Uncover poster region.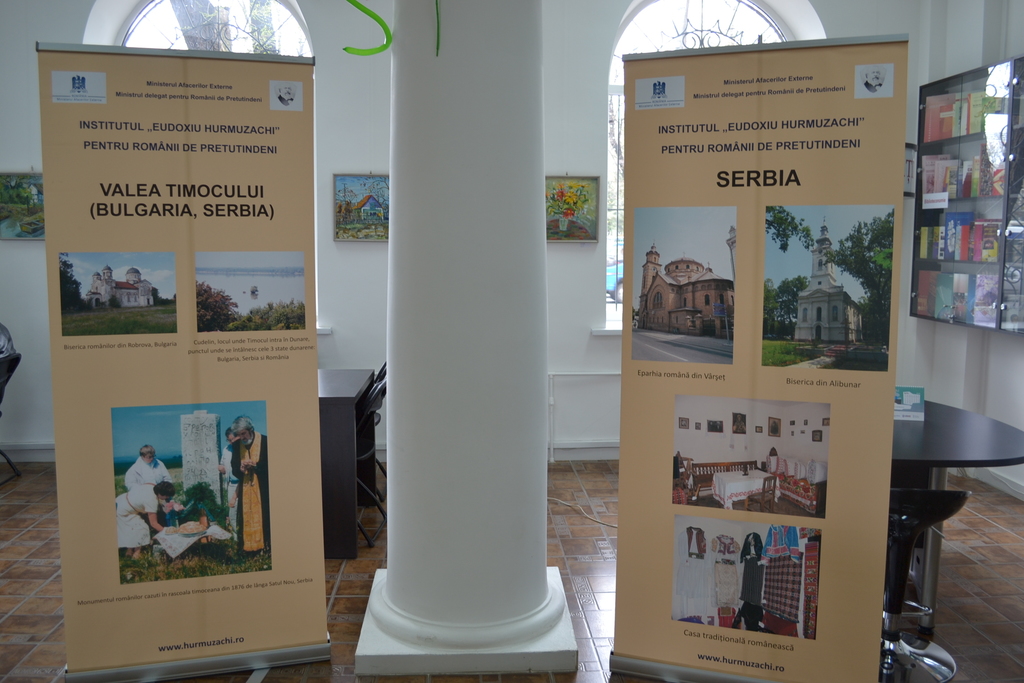
Uncovered: BBox(334, 170, 391, 245).
